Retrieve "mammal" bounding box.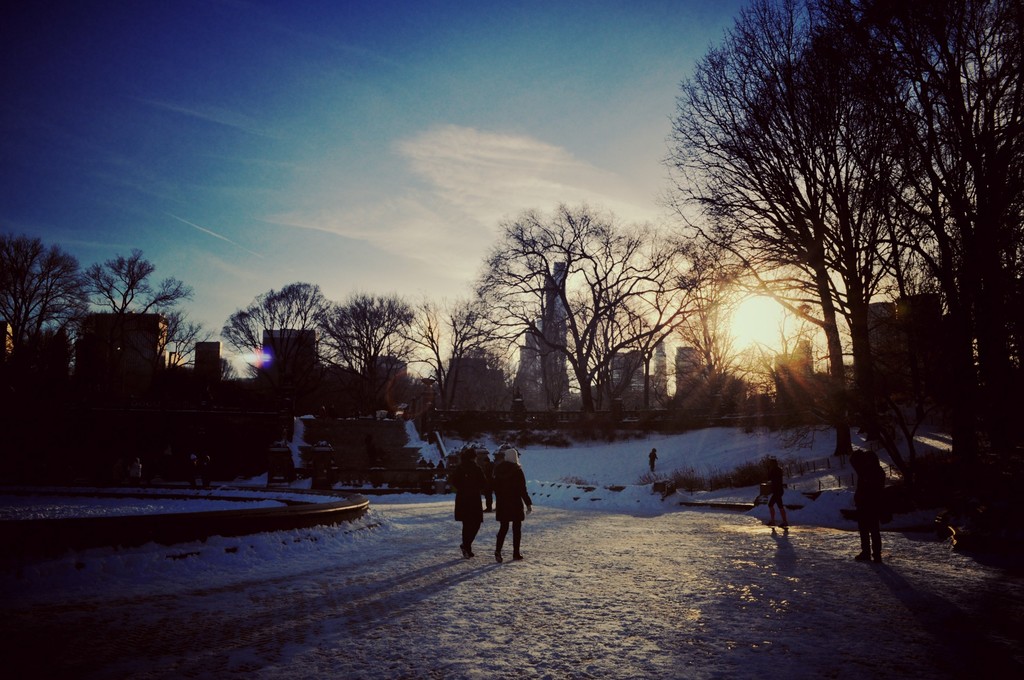
Bounding box: [left=851, top=445, right=886, bottom=560].
